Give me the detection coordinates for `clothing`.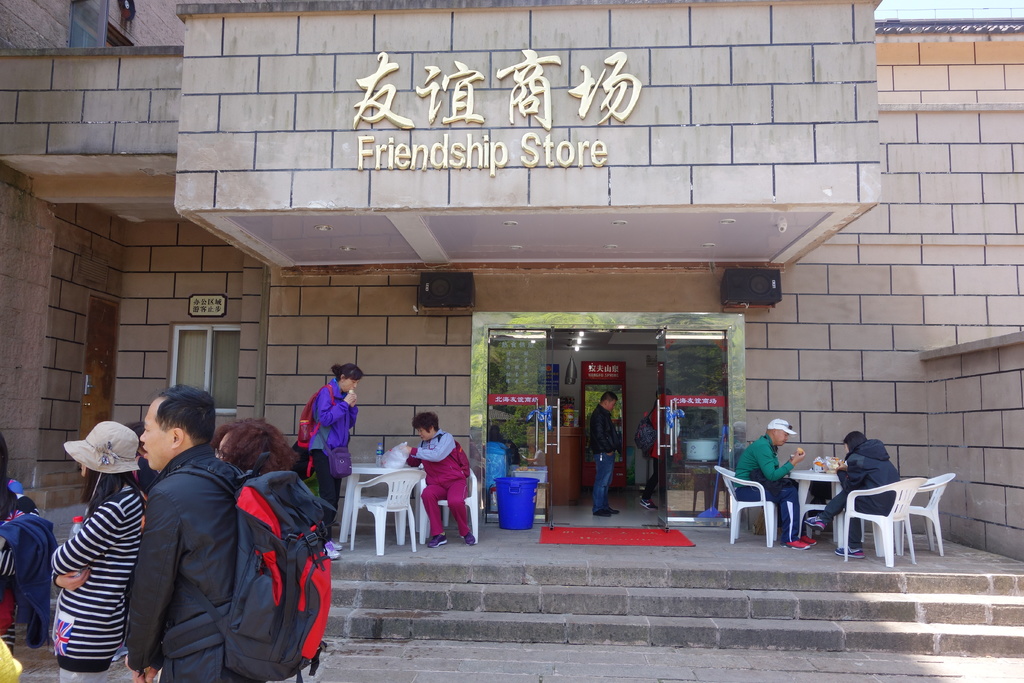
37,437,148,675.
